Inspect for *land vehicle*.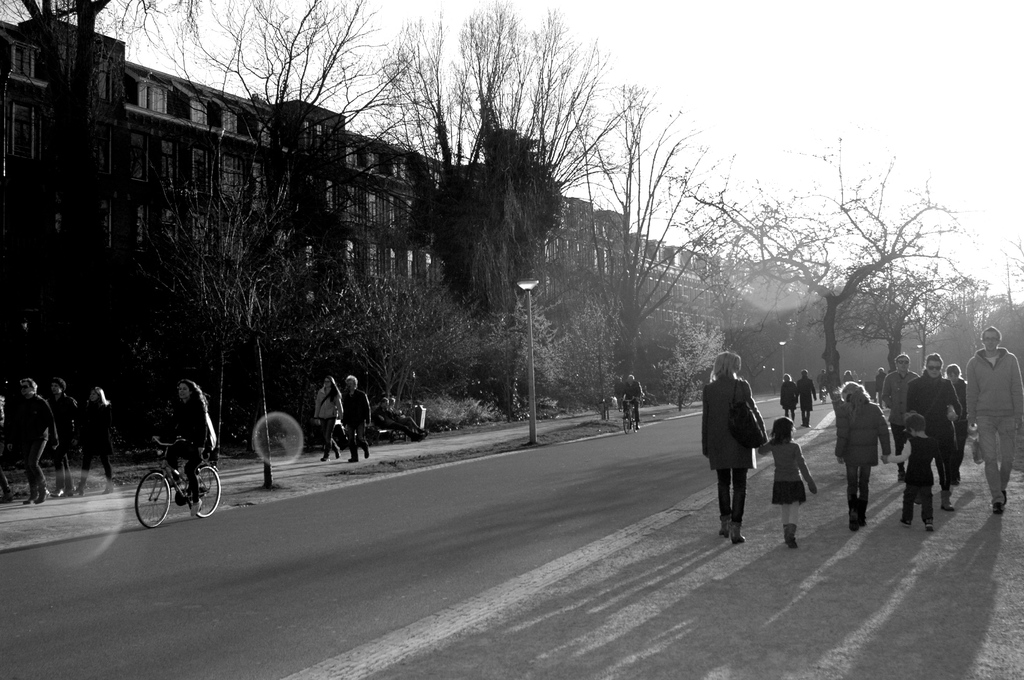
Inspection: bbox(124, 442, 227, 540).
